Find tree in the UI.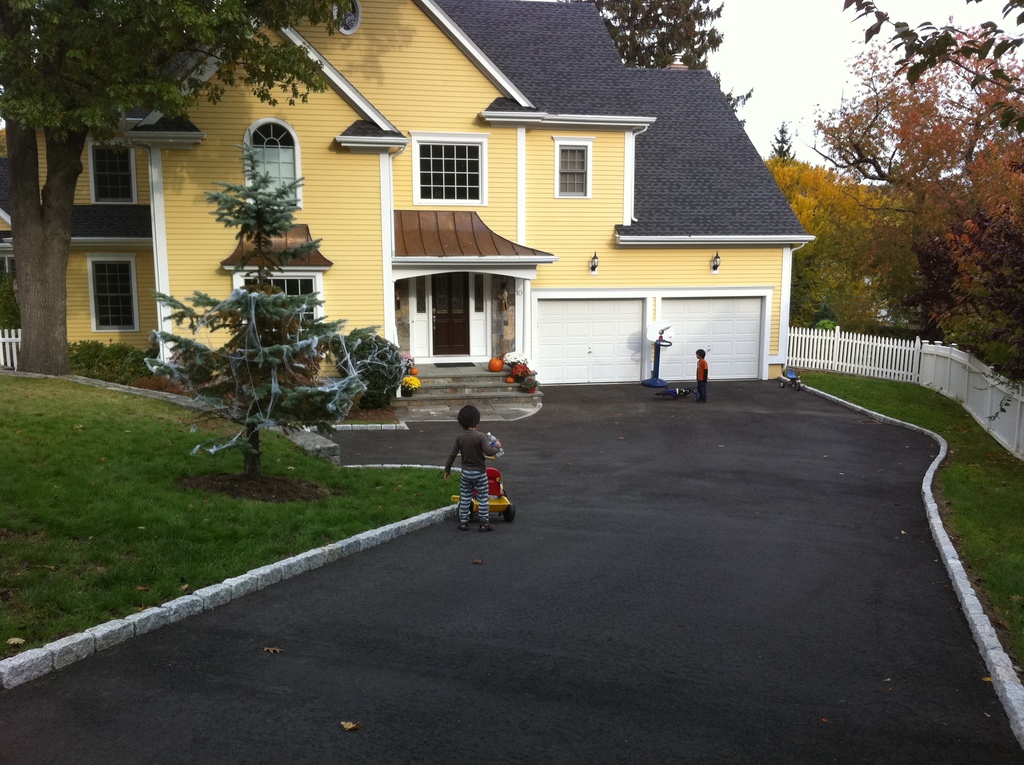
UI element at pyautogui.locateOnScreen(0, 0, 349, 373).
